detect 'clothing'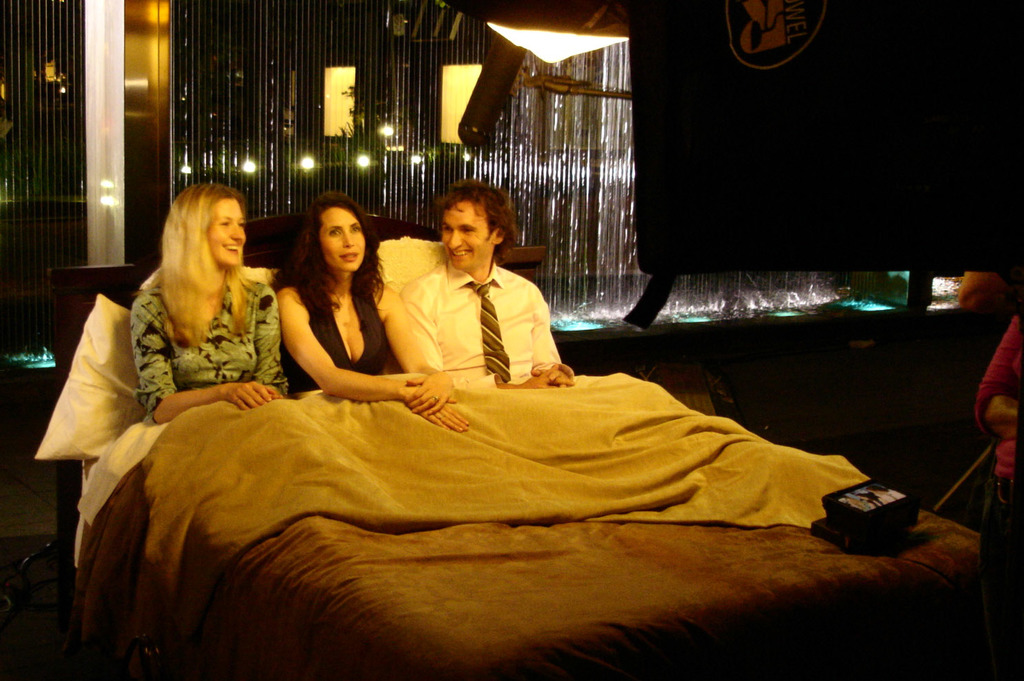
bbox(403, 246, 571, 386)
